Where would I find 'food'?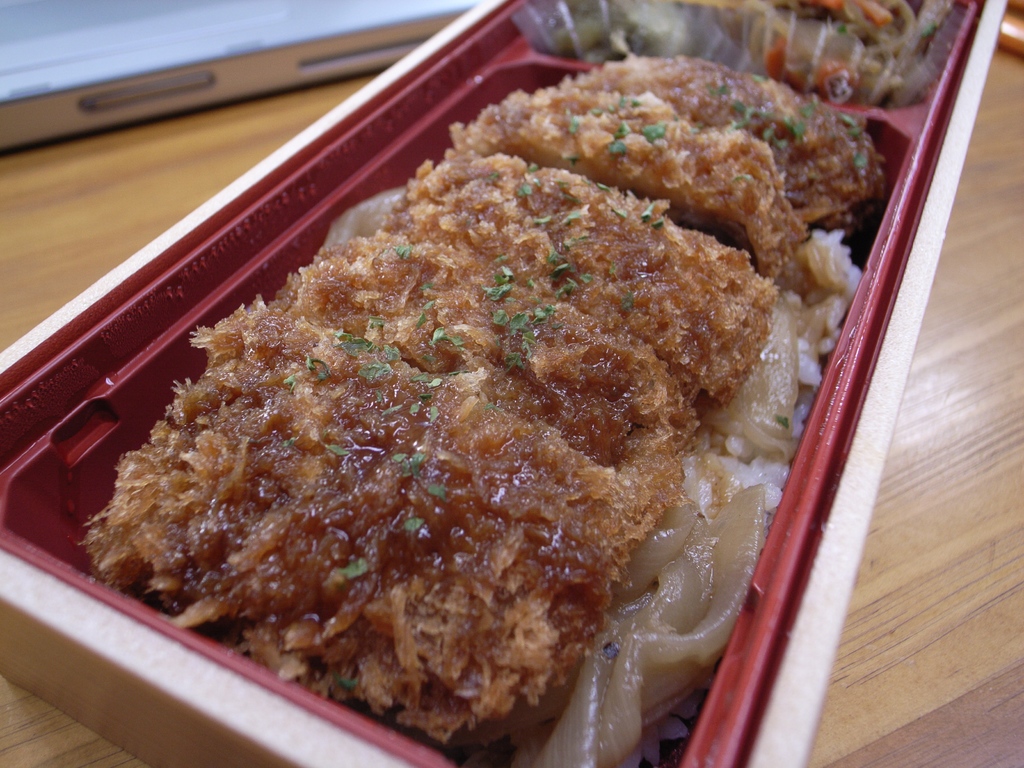
At BBox(80, 47, 881, 767).
